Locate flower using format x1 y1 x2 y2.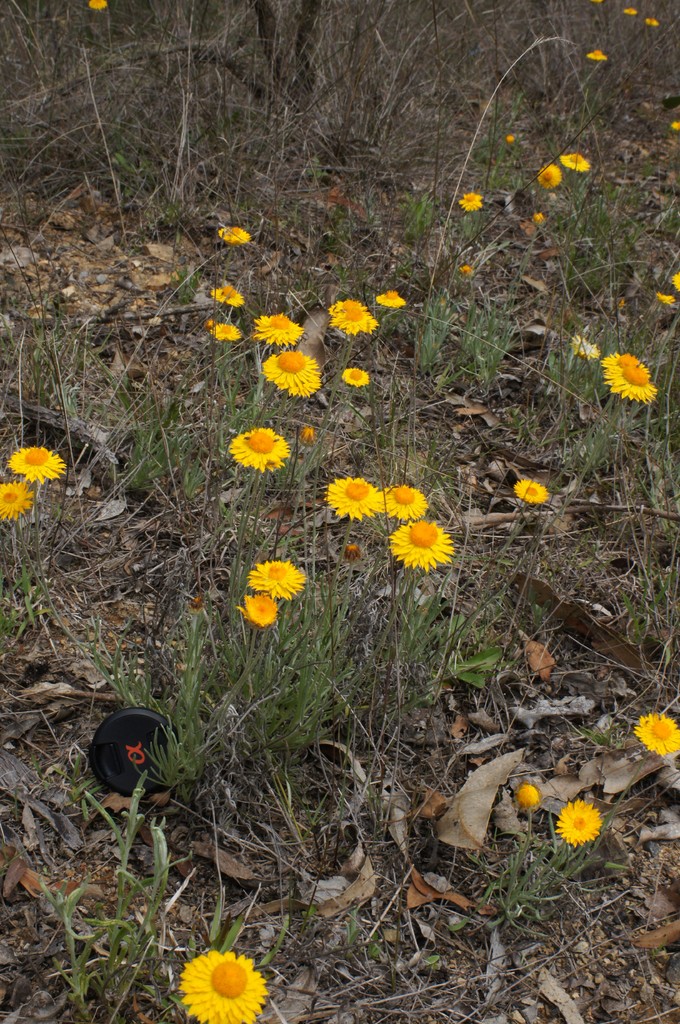
554 797 598 848.
